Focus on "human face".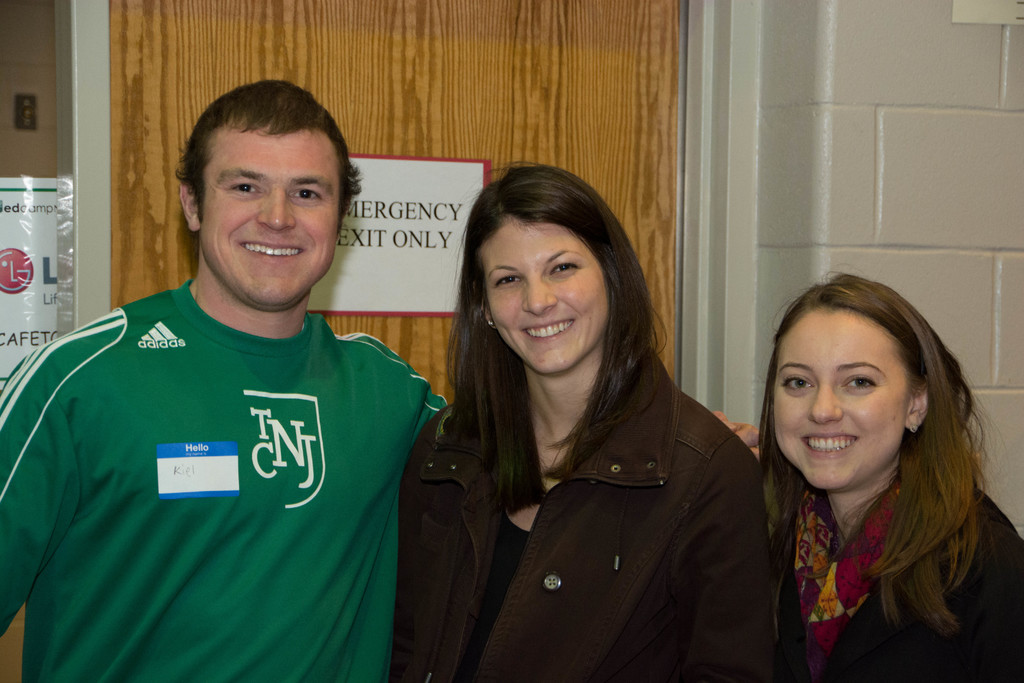
Focused at detection(486, 211, 609, 372).
